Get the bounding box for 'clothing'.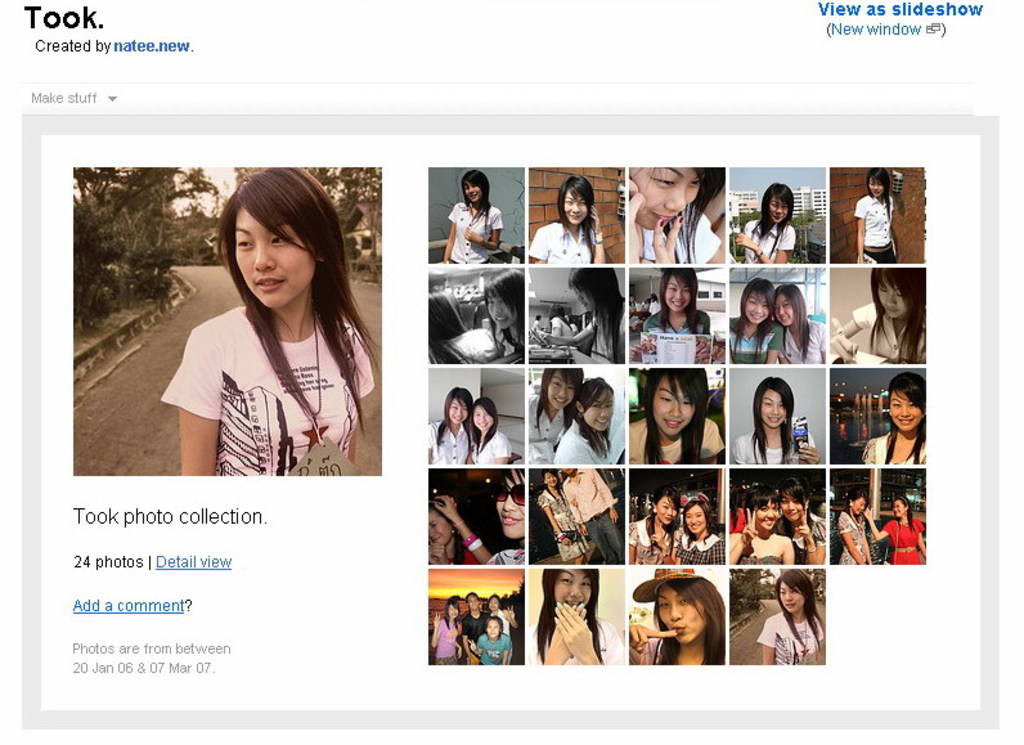
<bbox>432, 620, 457, 664</bbox>.
